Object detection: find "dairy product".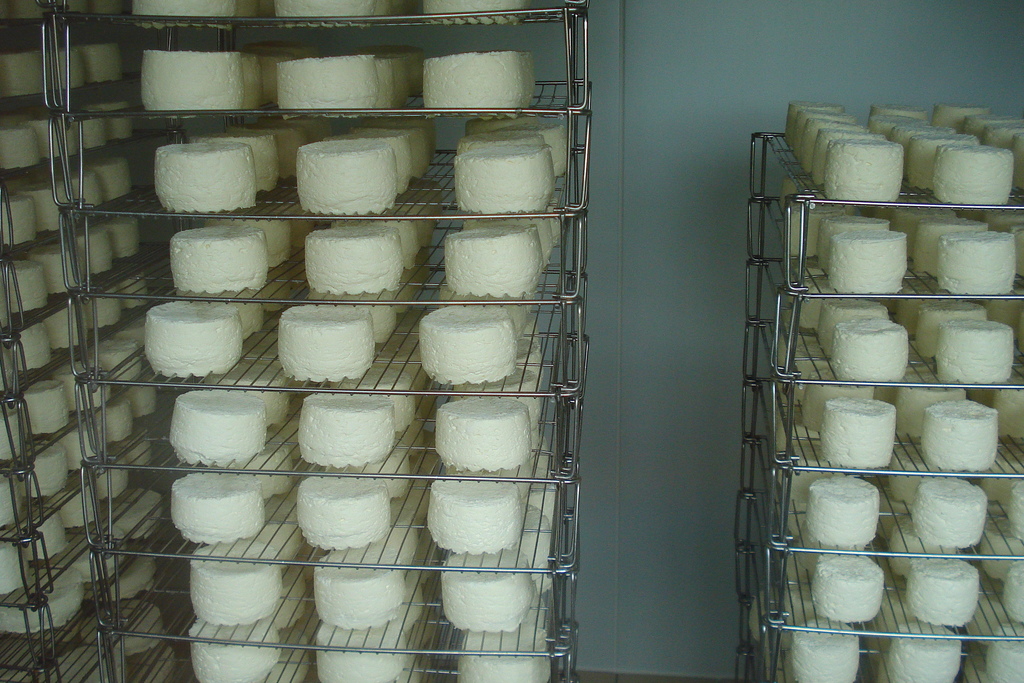
box=[440, 559, 540, 641].
